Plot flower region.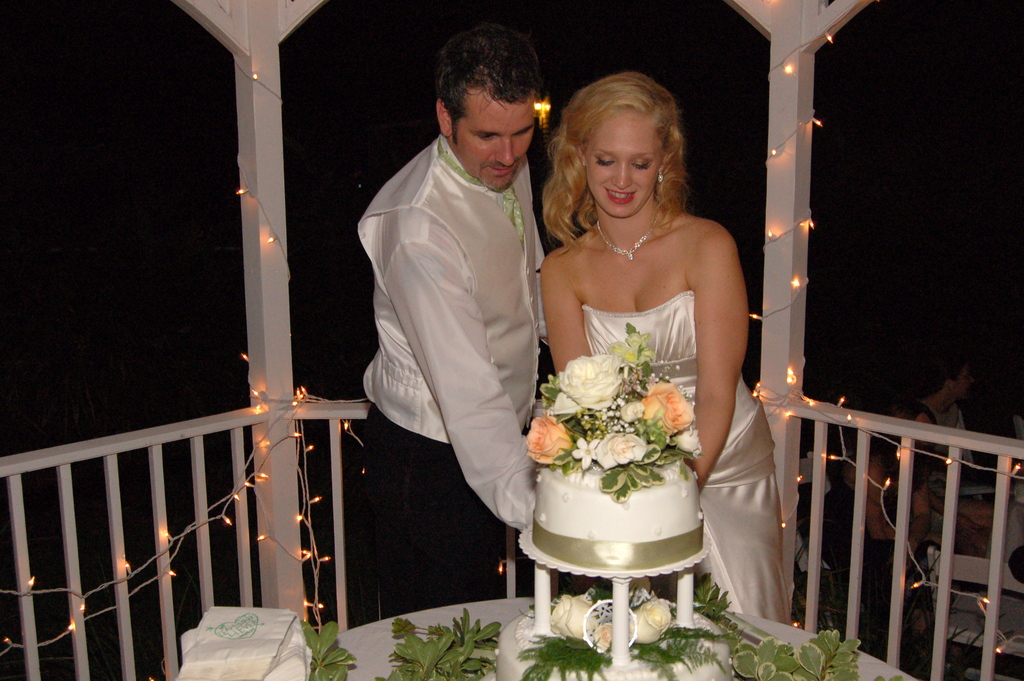
Plotted at (641,381,698,434).
